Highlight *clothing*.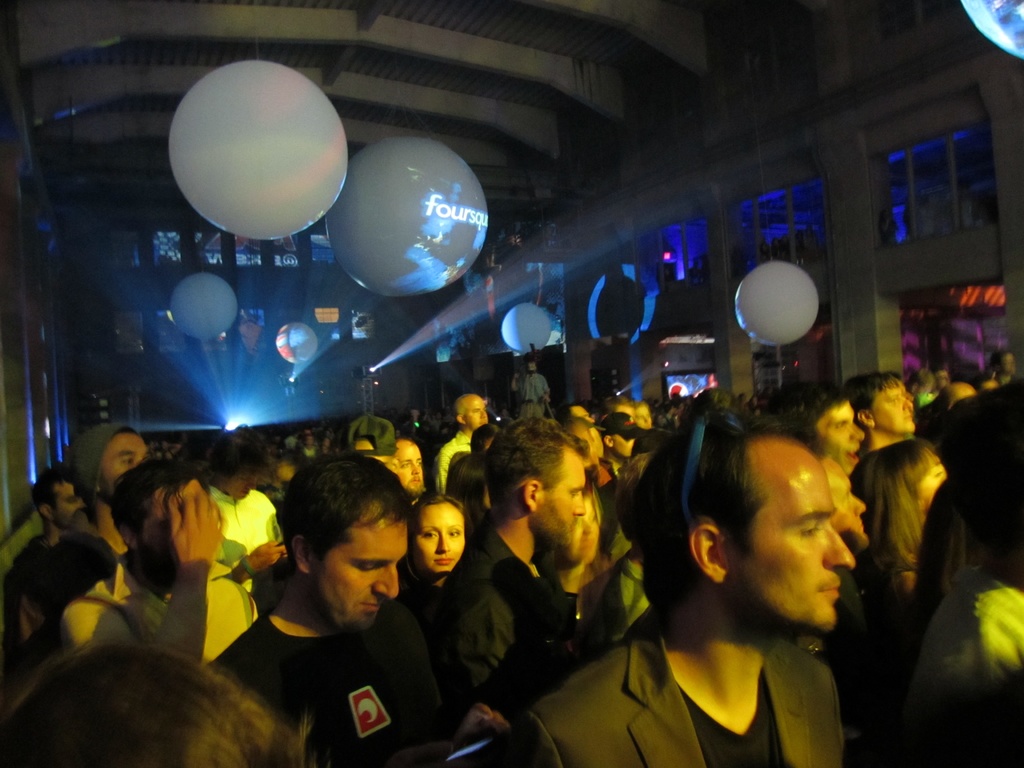
Highlighted region: bbox(428, 430, 473, 492).
